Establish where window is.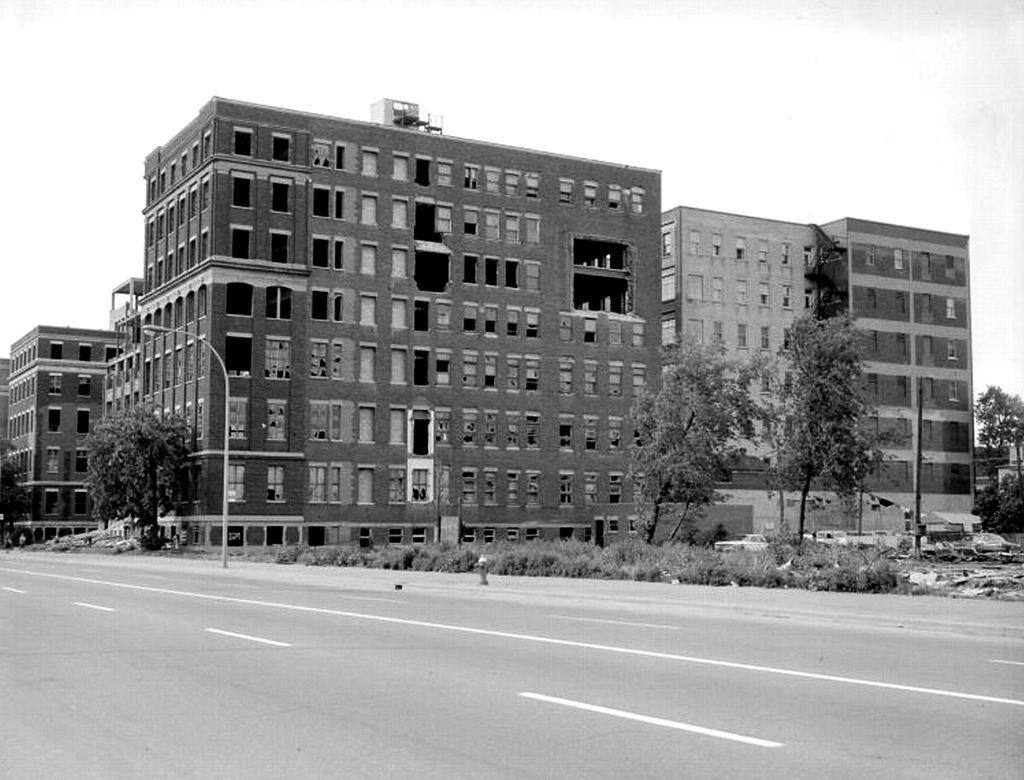
Established at Rect(460, 166, 479, 190).
